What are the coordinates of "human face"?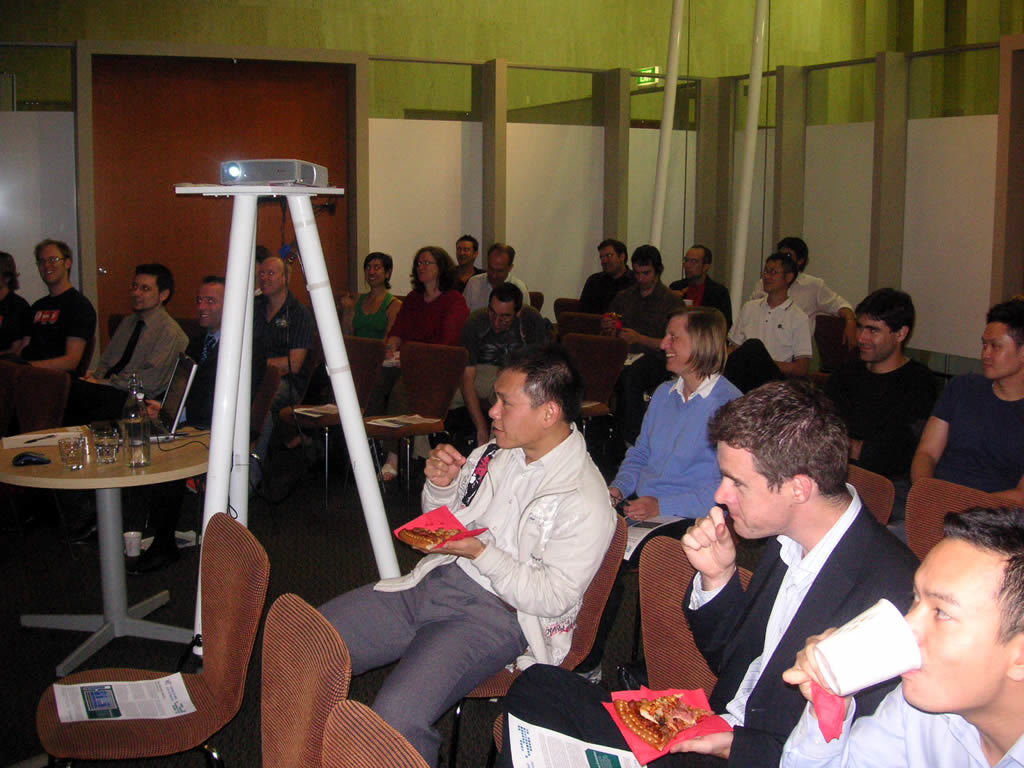
(711, 437, 791, 540).
